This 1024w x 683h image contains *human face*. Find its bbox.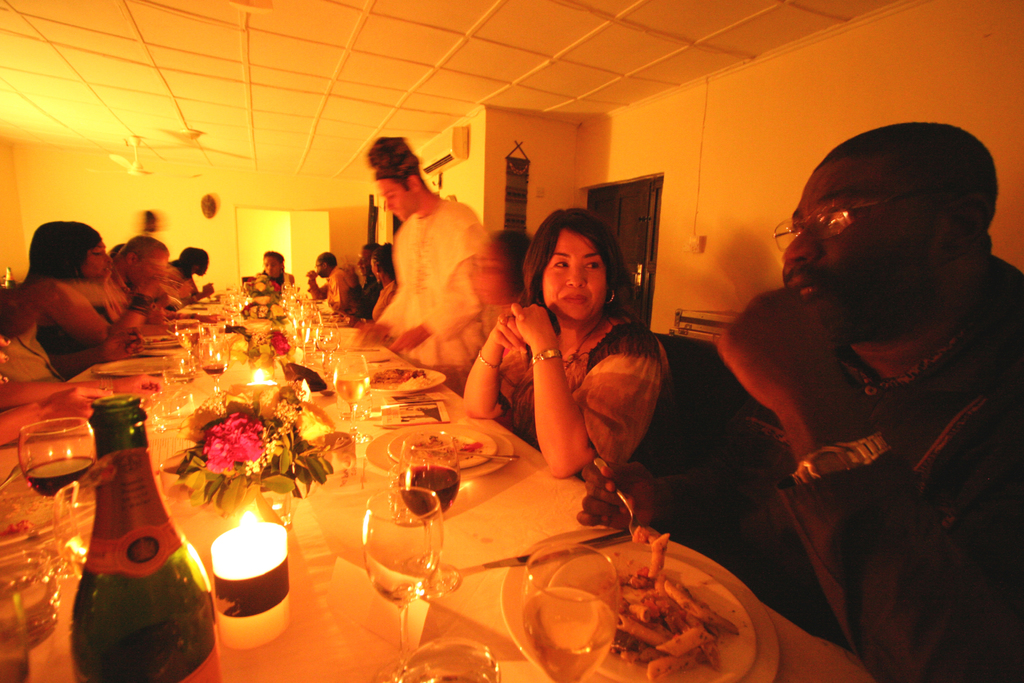
locate(543, 231, 606, 318).
